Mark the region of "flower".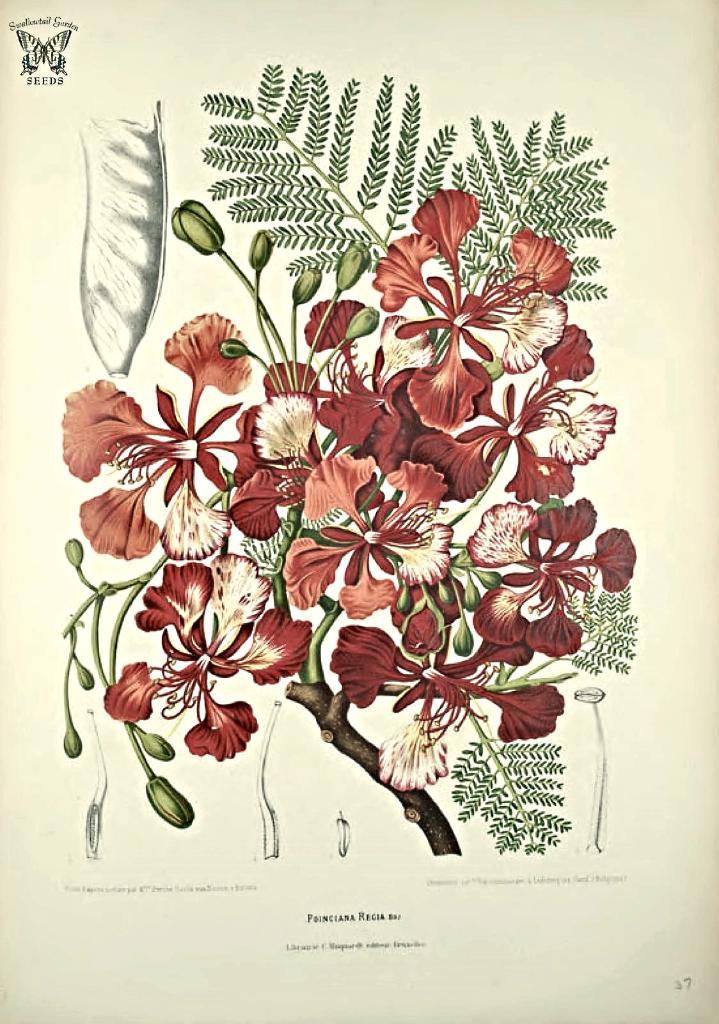
Region: {"x1": 245, "y1": 230, "x2": 273, "y2": 273}.
